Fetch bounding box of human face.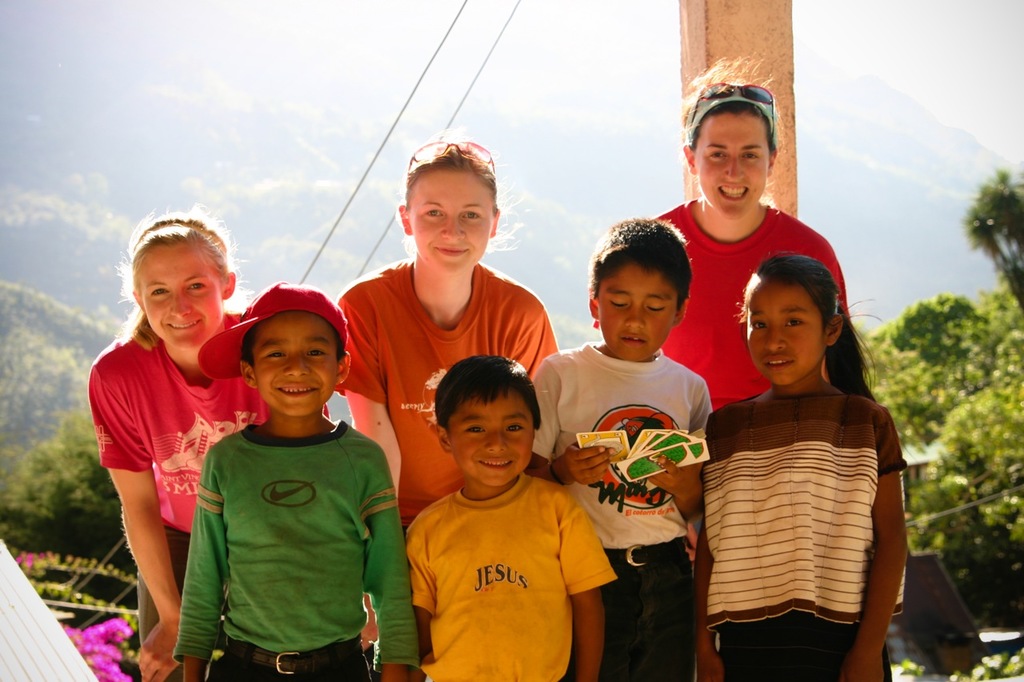
Bbox: bbox=(598, 256, 678, 363).
